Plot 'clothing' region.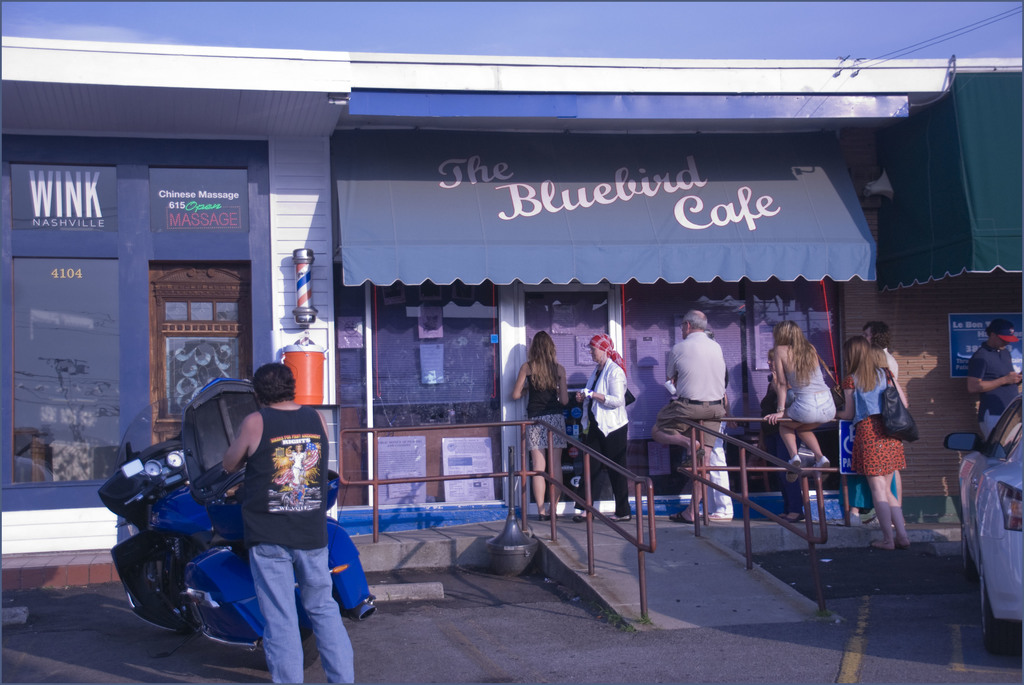
Plotted at (831,337,901,471).
